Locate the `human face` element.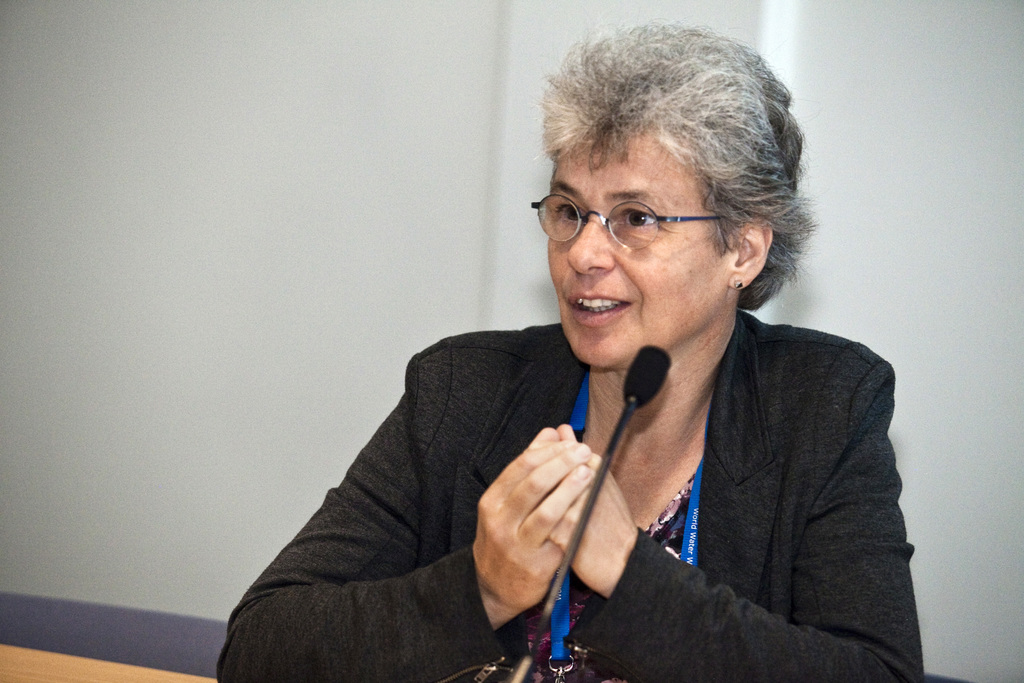
Element bbox: <bbox>538, 140, 728, 377</bbox>.
